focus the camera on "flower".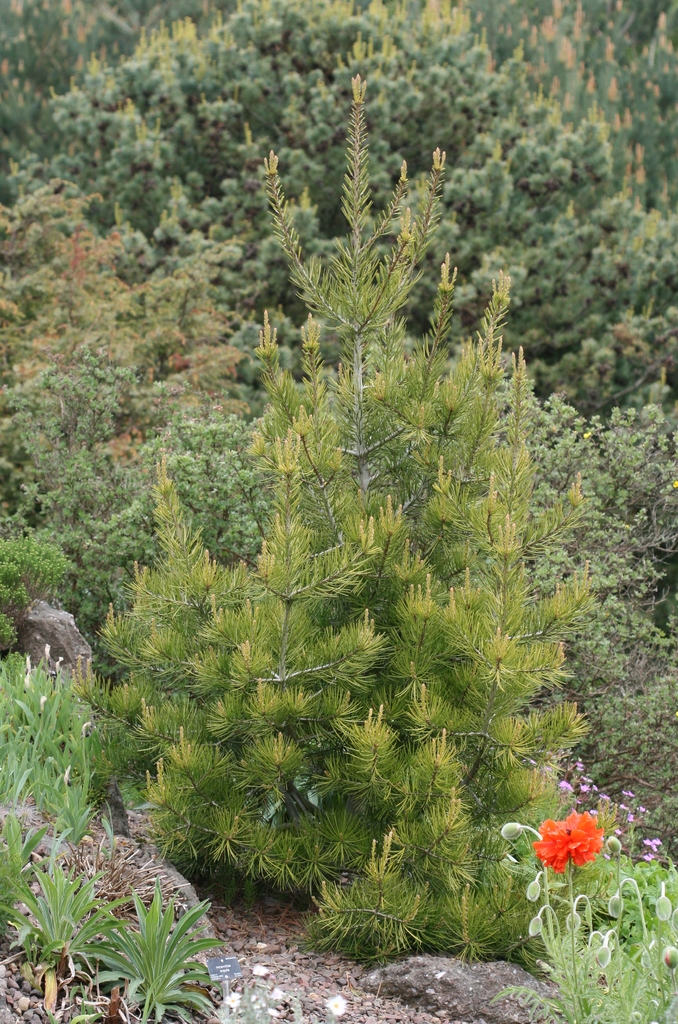
Focus region: x1=531 y1=805 x2=606 y2=868.
